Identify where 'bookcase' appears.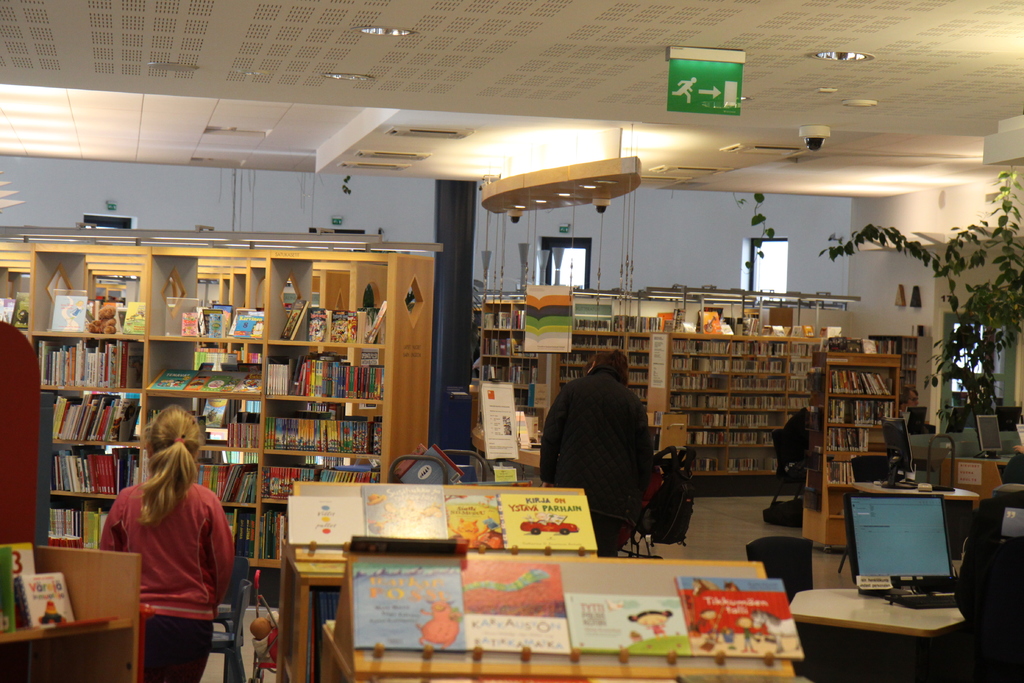
Appears at l=0, t=539, r=140, b=682.
